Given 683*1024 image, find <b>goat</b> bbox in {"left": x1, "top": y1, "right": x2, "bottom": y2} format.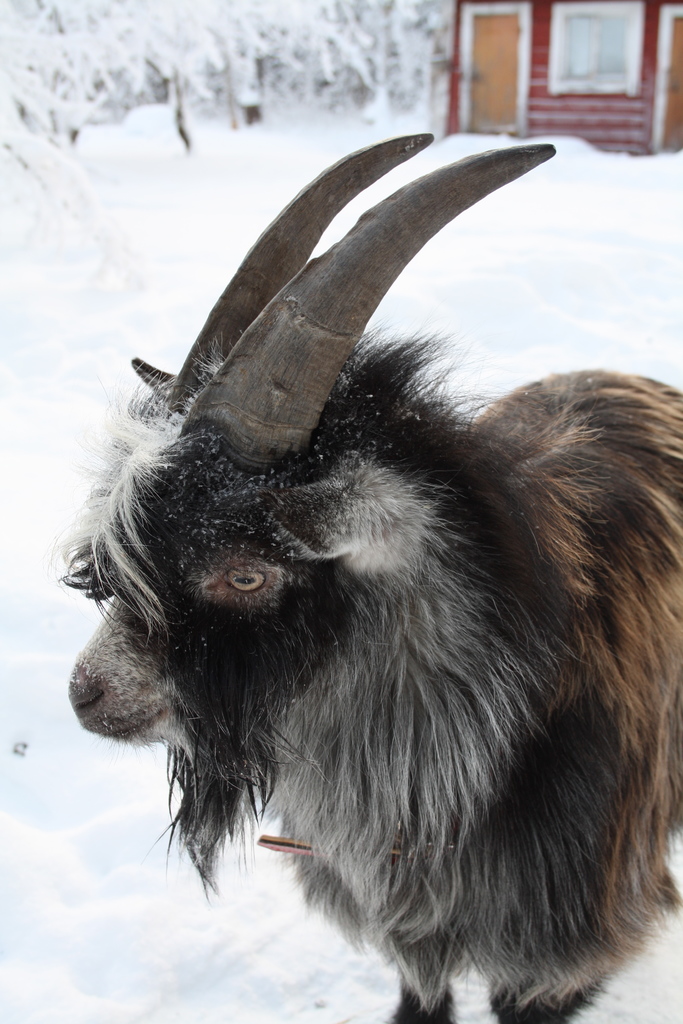
{"left": 50, "top": 132, "right": 682, "bottom": 1023}.
